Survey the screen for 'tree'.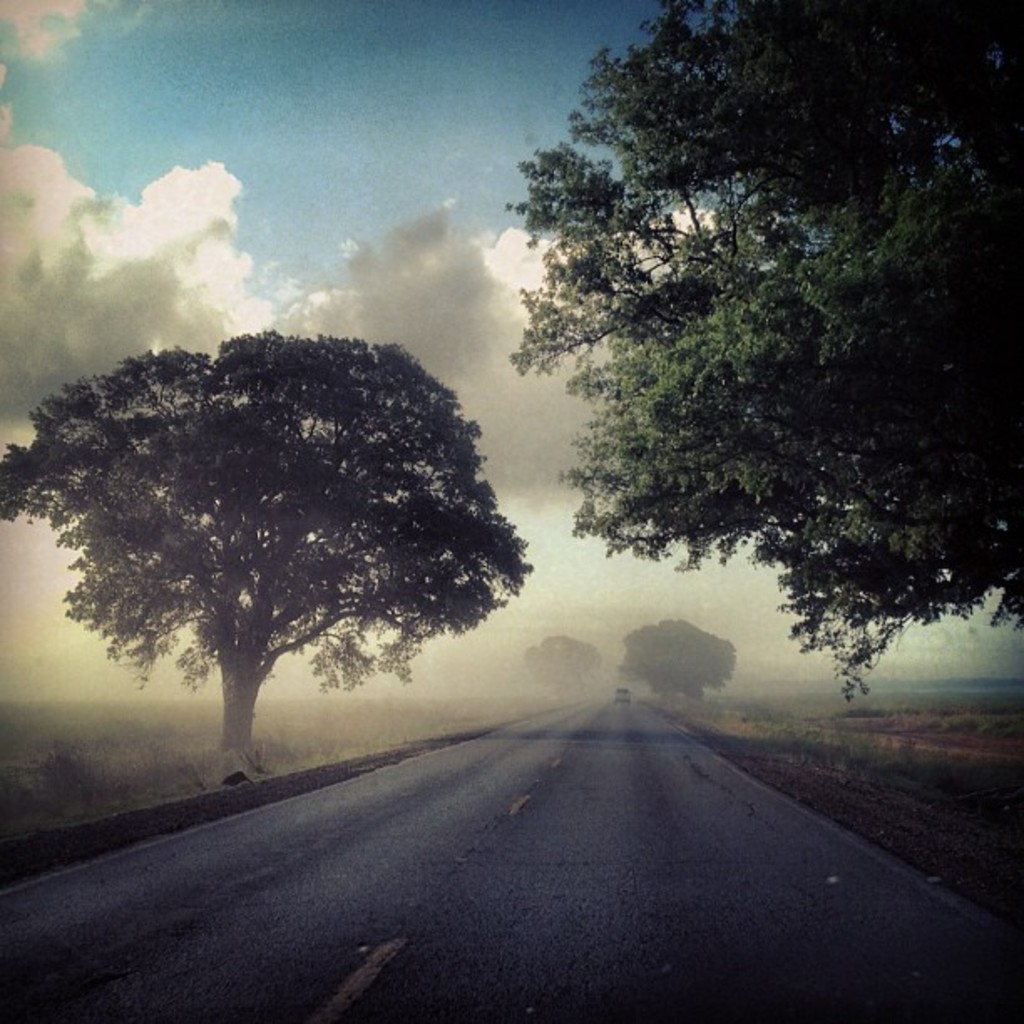
Survey found: region(0, 330, 537, 788).
